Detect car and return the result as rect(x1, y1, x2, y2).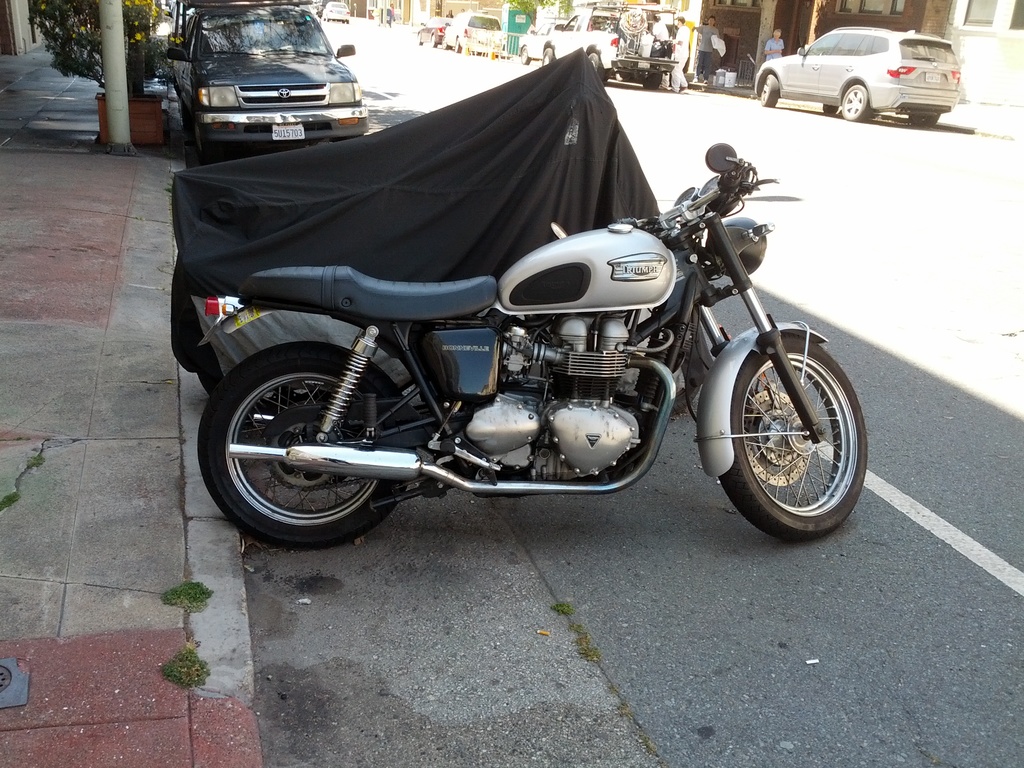
rect(442, 12, 504, 54).
